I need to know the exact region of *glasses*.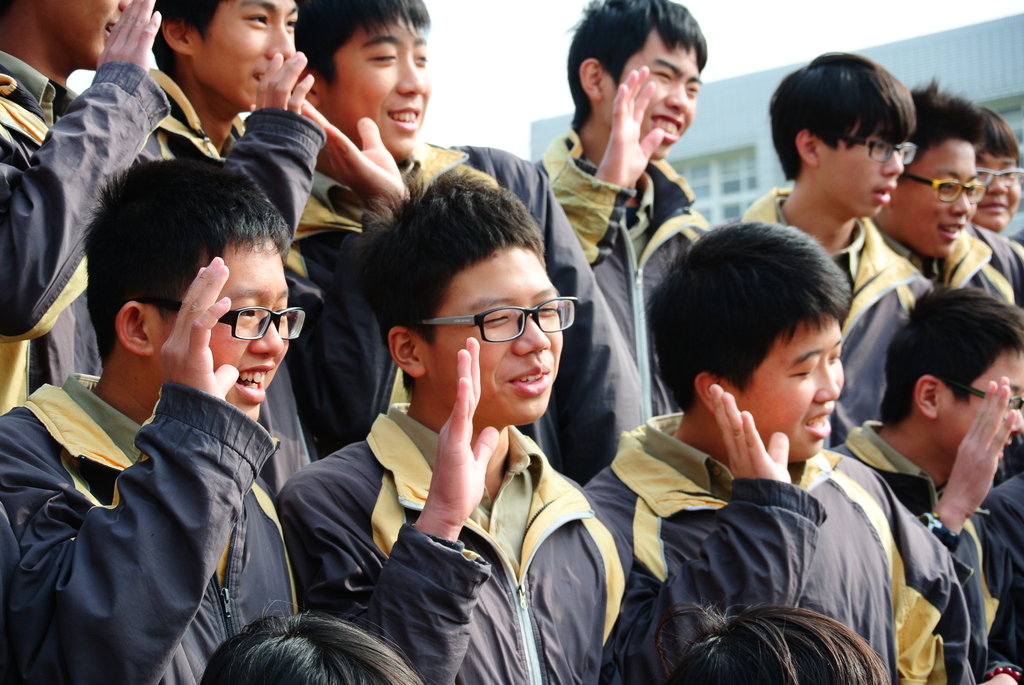
Region: left=127, top=297, right=308, bottom=345.
